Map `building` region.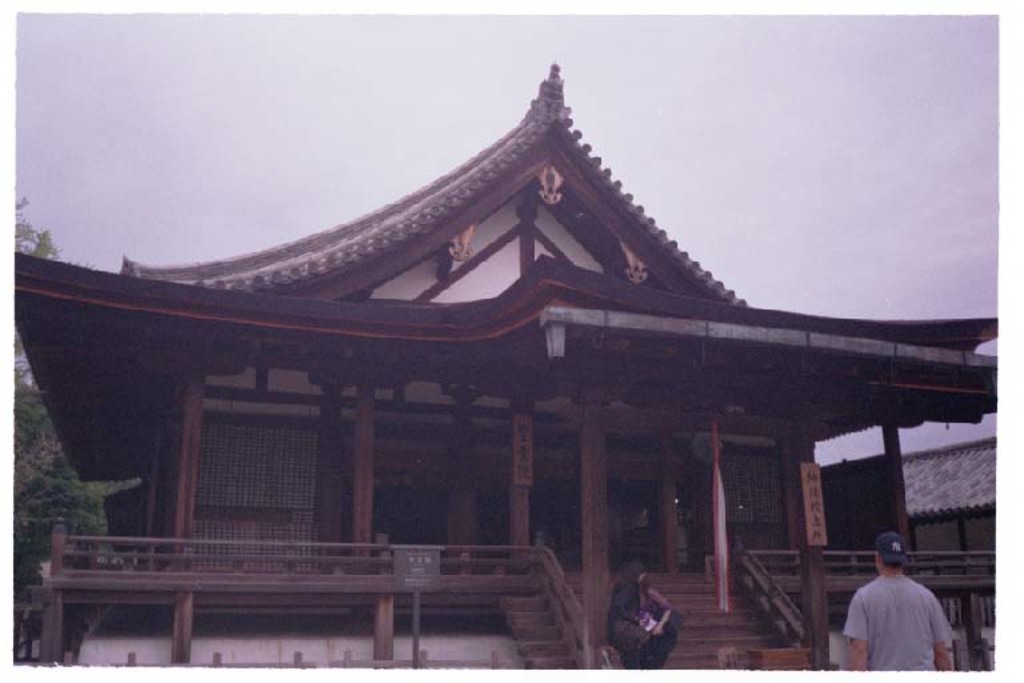
Mapped to box=[905, 438, 997, 623].
